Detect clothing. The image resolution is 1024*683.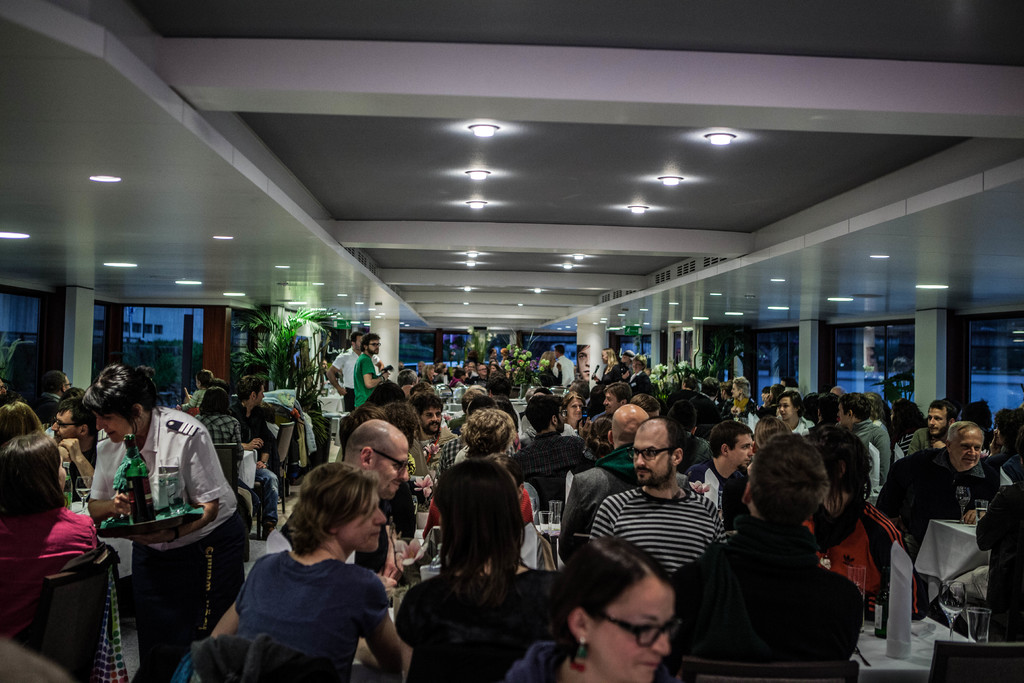
x1=332 y1=347 x2=381 y2=413.
